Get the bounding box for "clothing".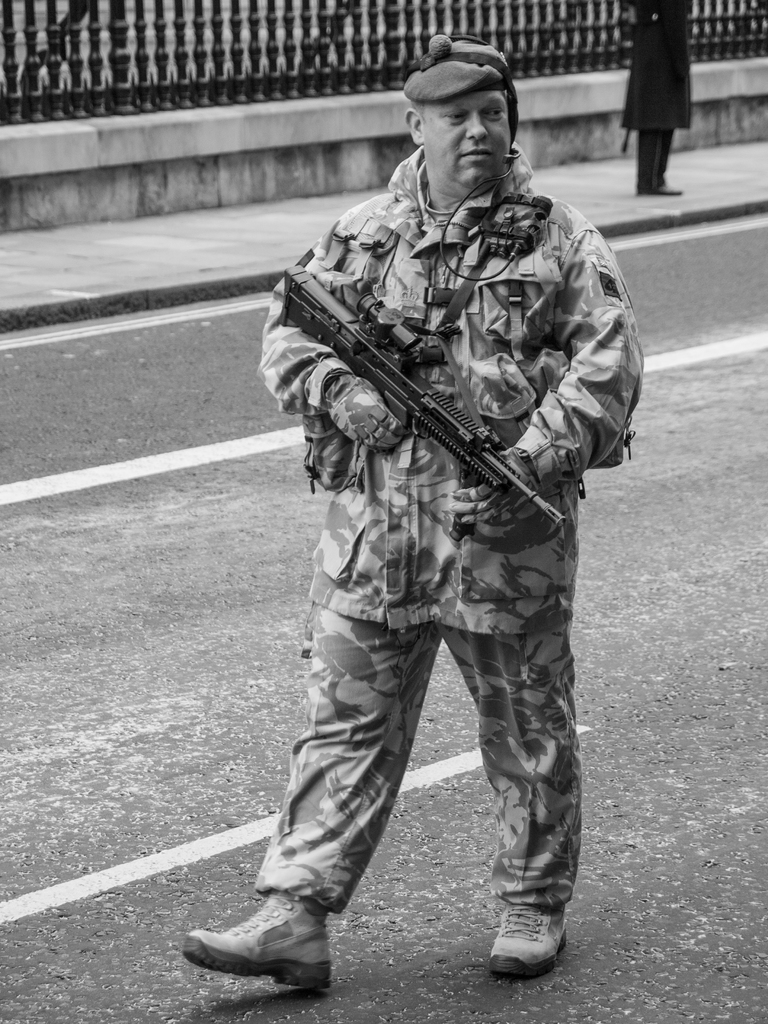
(x1=257, y1=54, x2=653, y2=866).
